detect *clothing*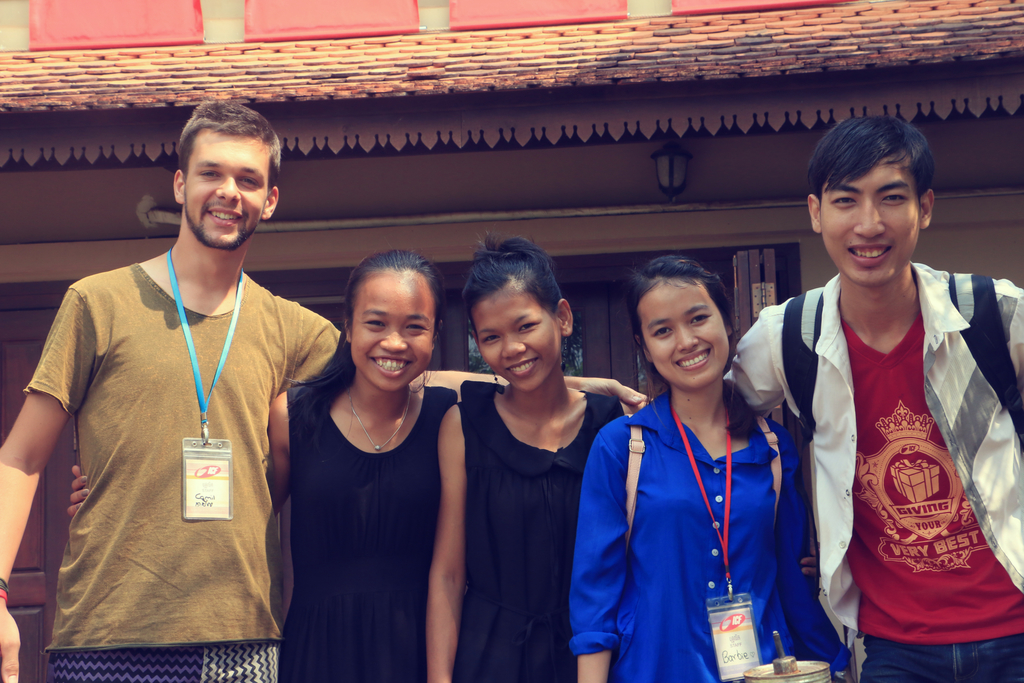
region(572, 393, 847, 682)
